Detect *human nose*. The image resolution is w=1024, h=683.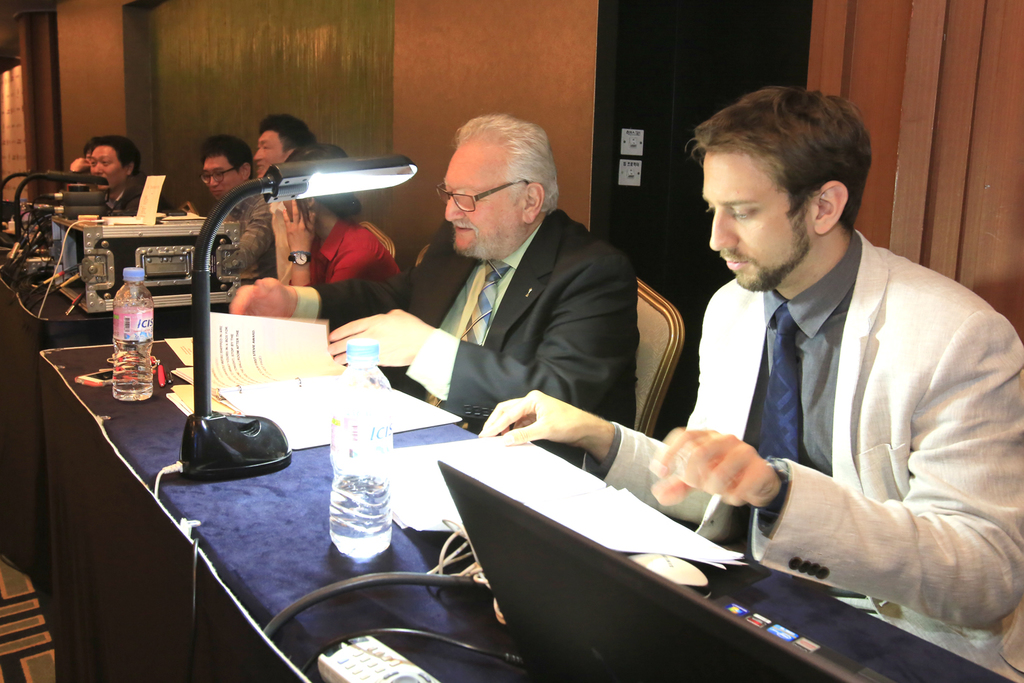
<bbox>444, 197, 464, 225</bbox>.
